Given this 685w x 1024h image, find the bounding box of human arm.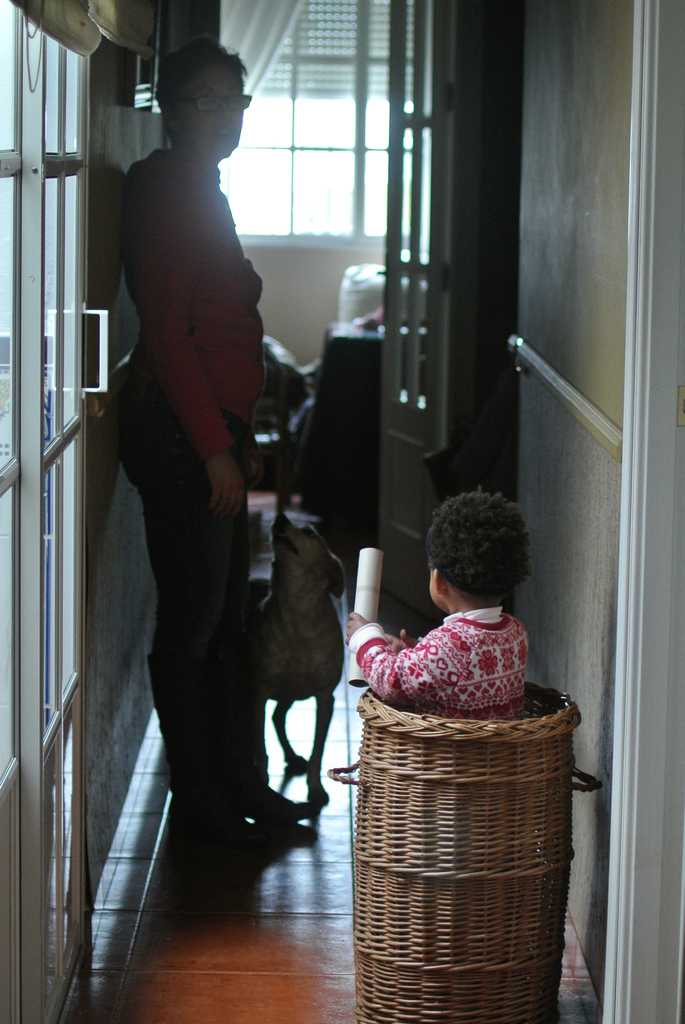
box=[384, 628, 419, 654].
